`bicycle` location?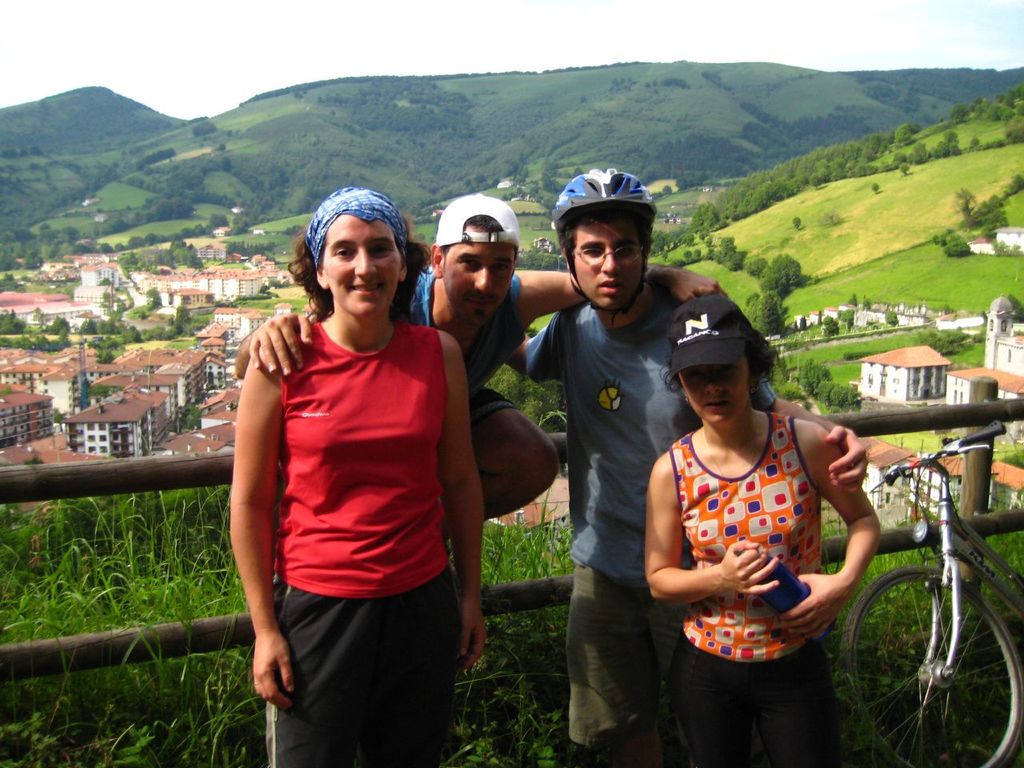
[x1=817, y1=397, x2=1023, y2=754]
